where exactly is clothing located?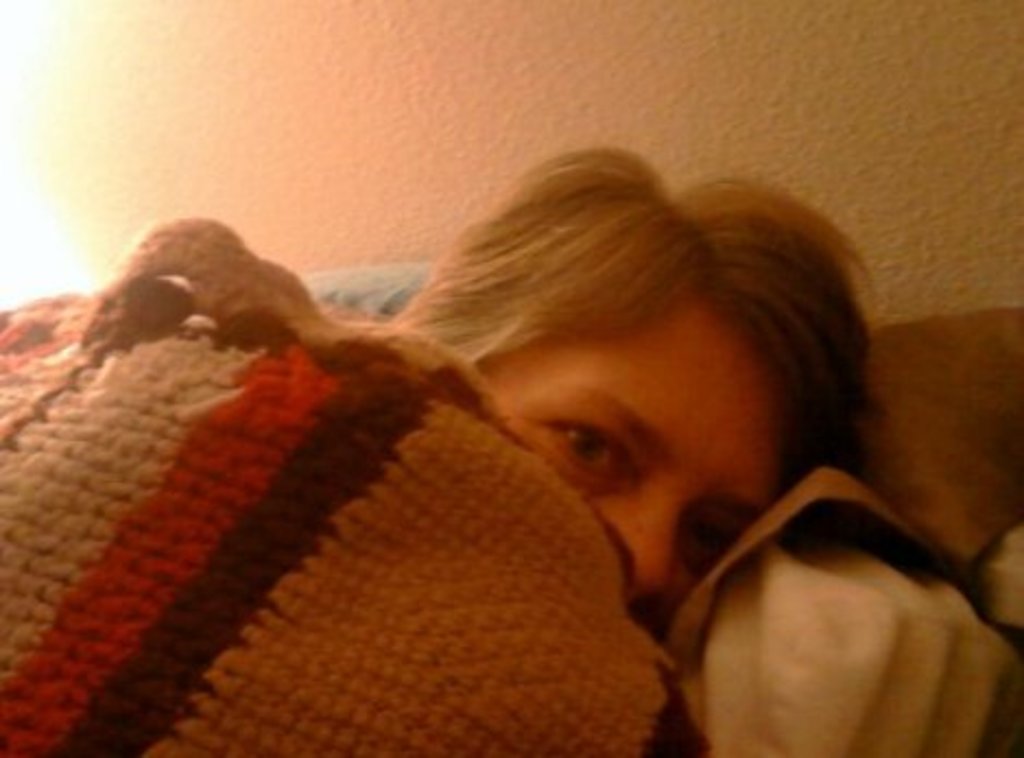
Its bounding box is (0, 214, 712, 756).
